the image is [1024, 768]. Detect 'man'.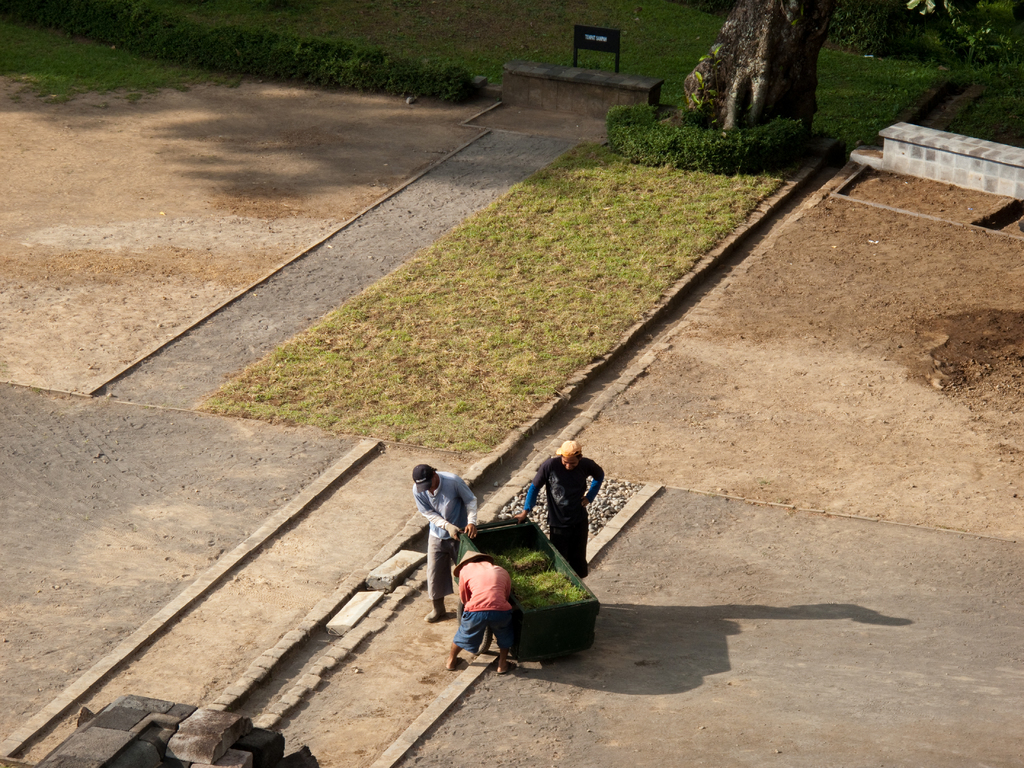
Detection: [512,438,605,575].
